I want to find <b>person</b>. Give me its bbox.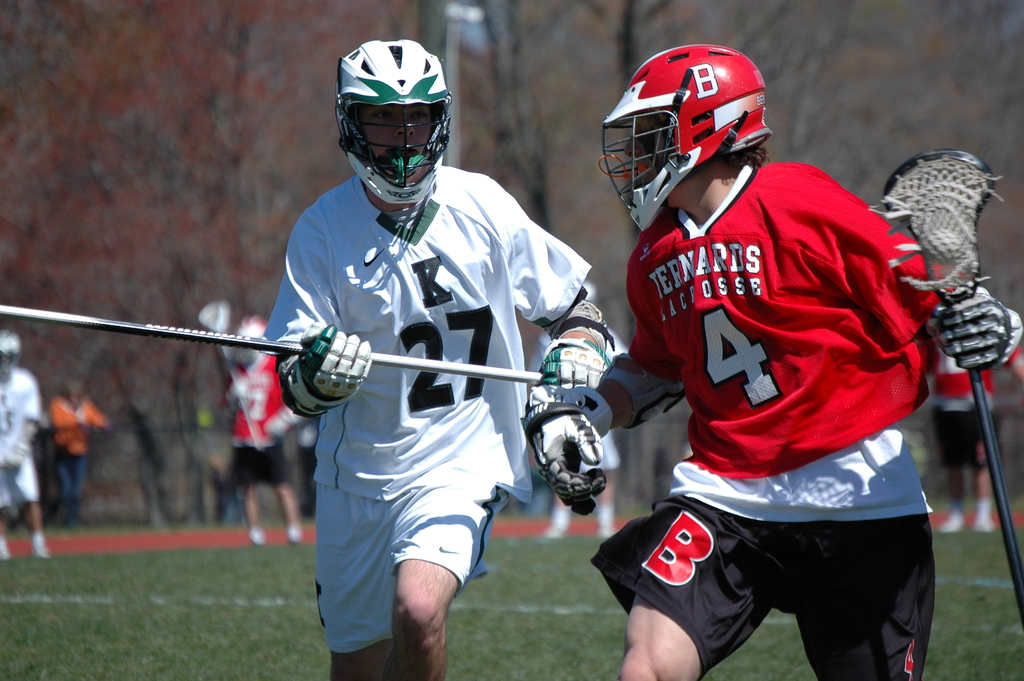
[left=0, top=331, right=52, bottom=559].
